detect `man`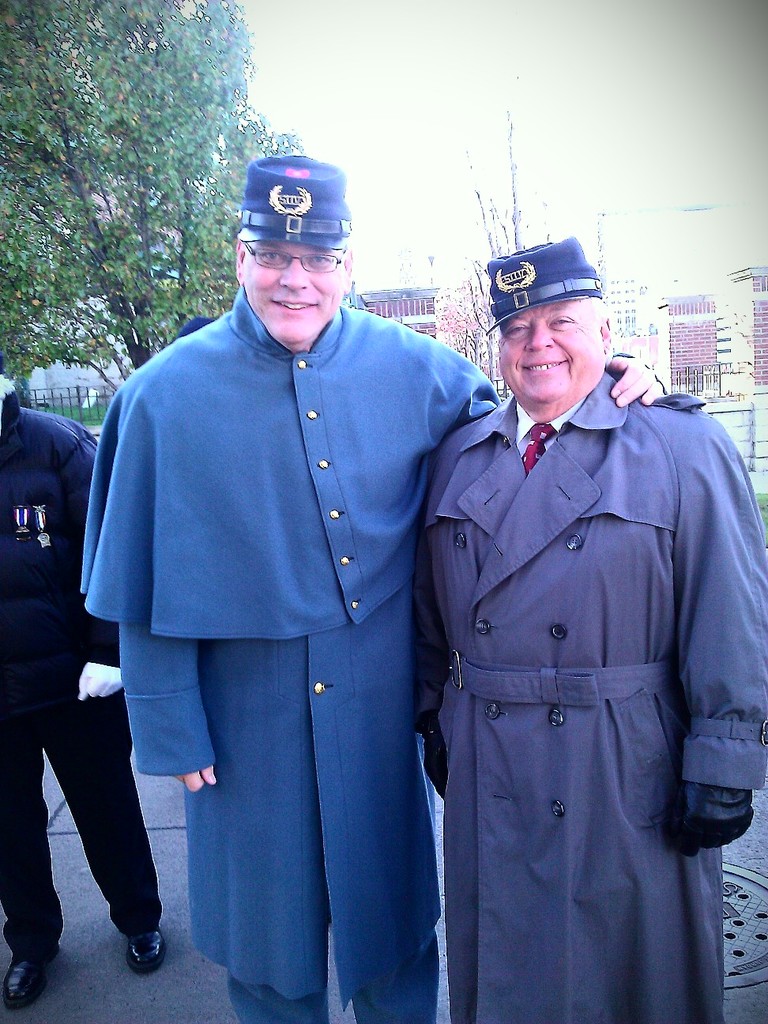
region(75, 149, 663, 1023)
